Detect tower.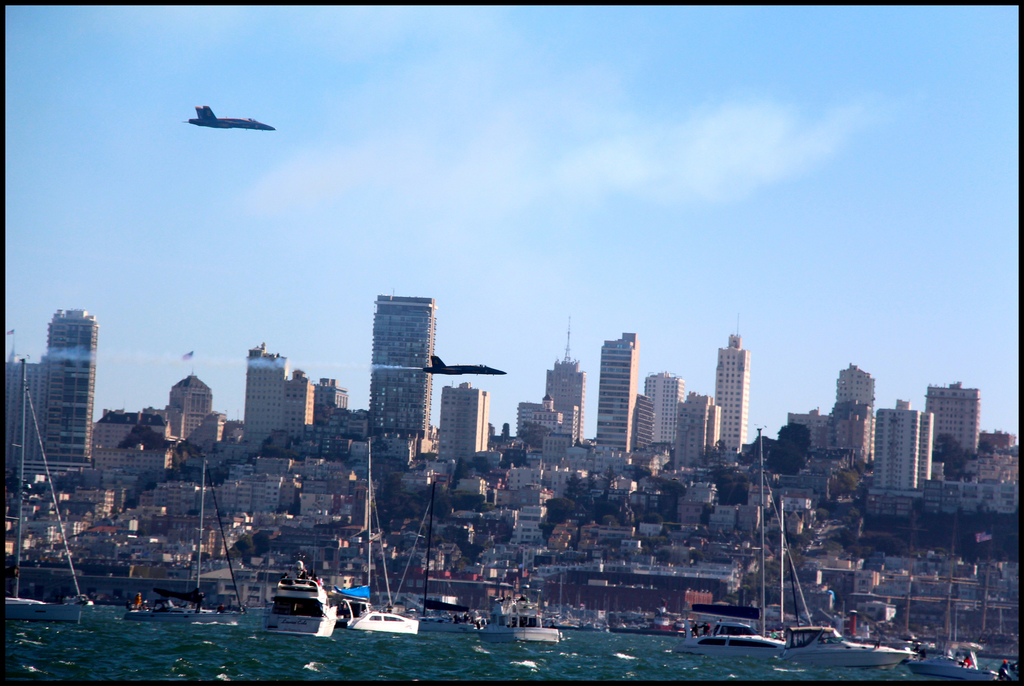
Detected at bbox(543, 356, 588, 448).
